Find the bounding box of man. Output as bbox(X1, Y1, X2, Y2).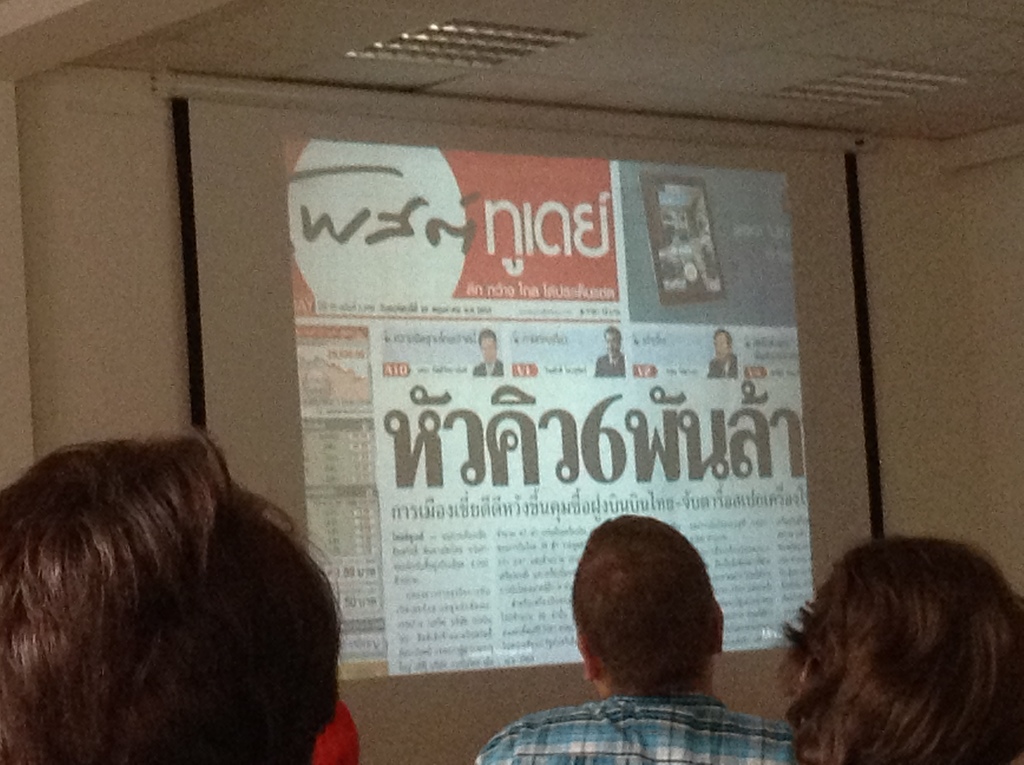
bbox(589, 329, 627, 380).
